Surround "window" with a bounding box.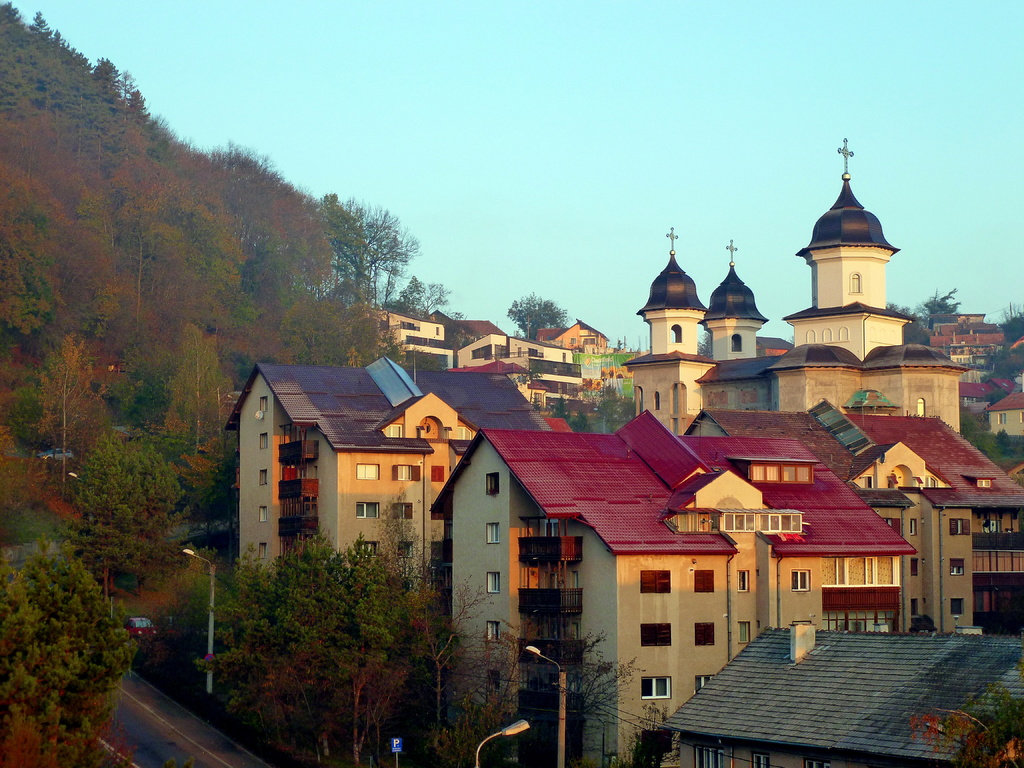
483,523,501,544.
